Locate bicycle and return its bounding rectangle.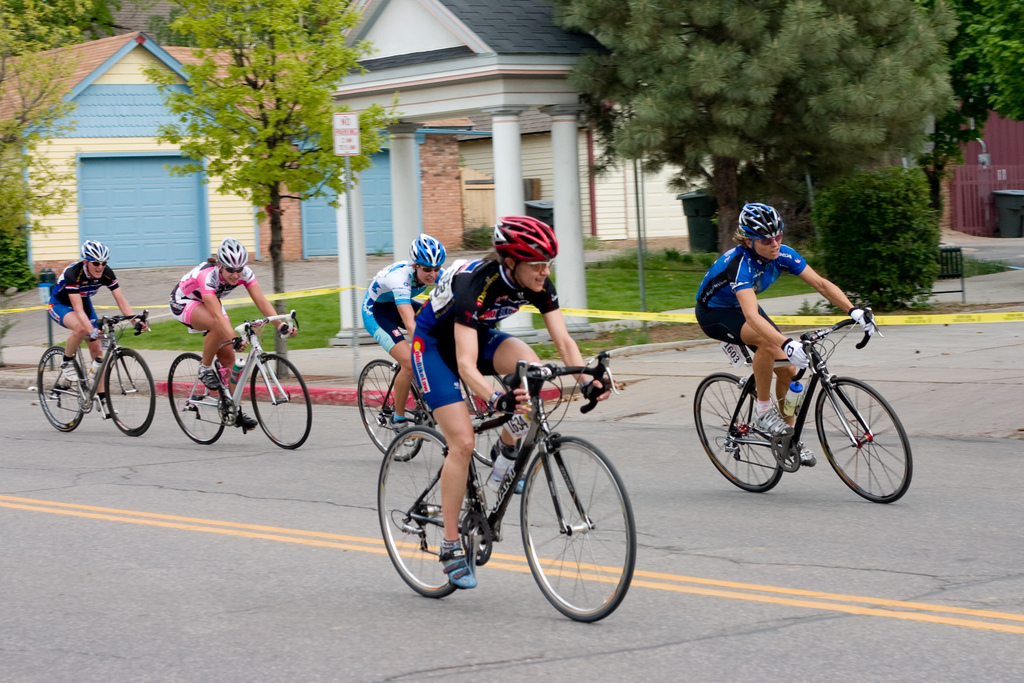
{"left": 350, "top": 358, "right": 430, "bottom": 472}.
